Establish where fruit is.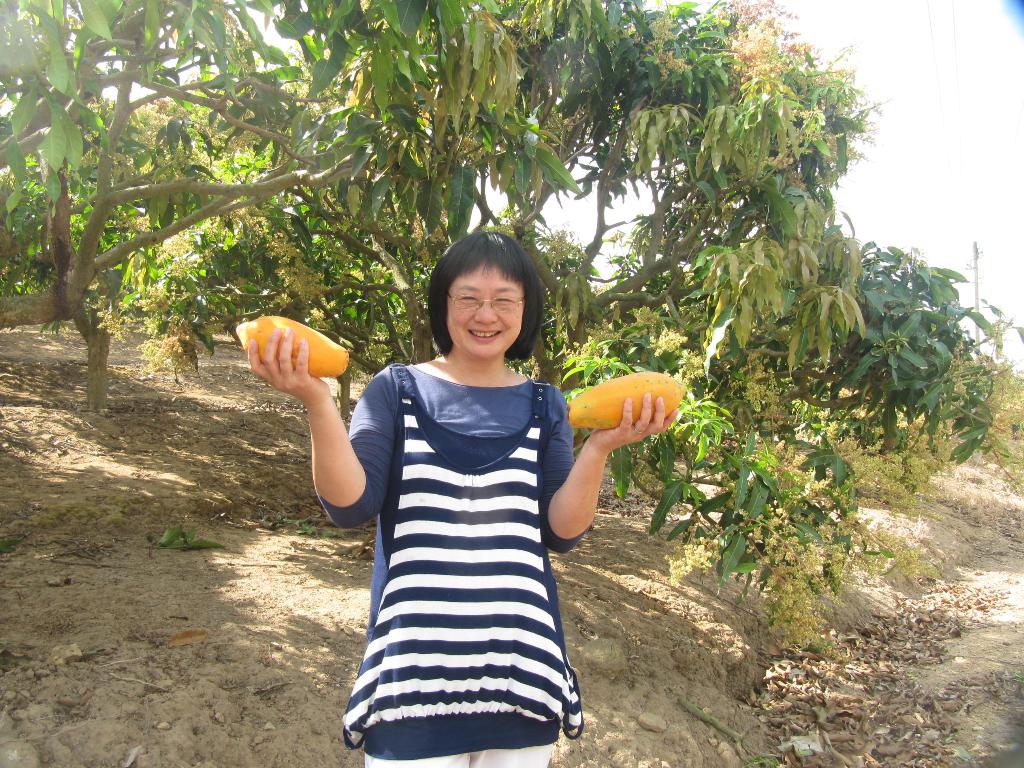
Established at region(568, 370, 690, 429).
